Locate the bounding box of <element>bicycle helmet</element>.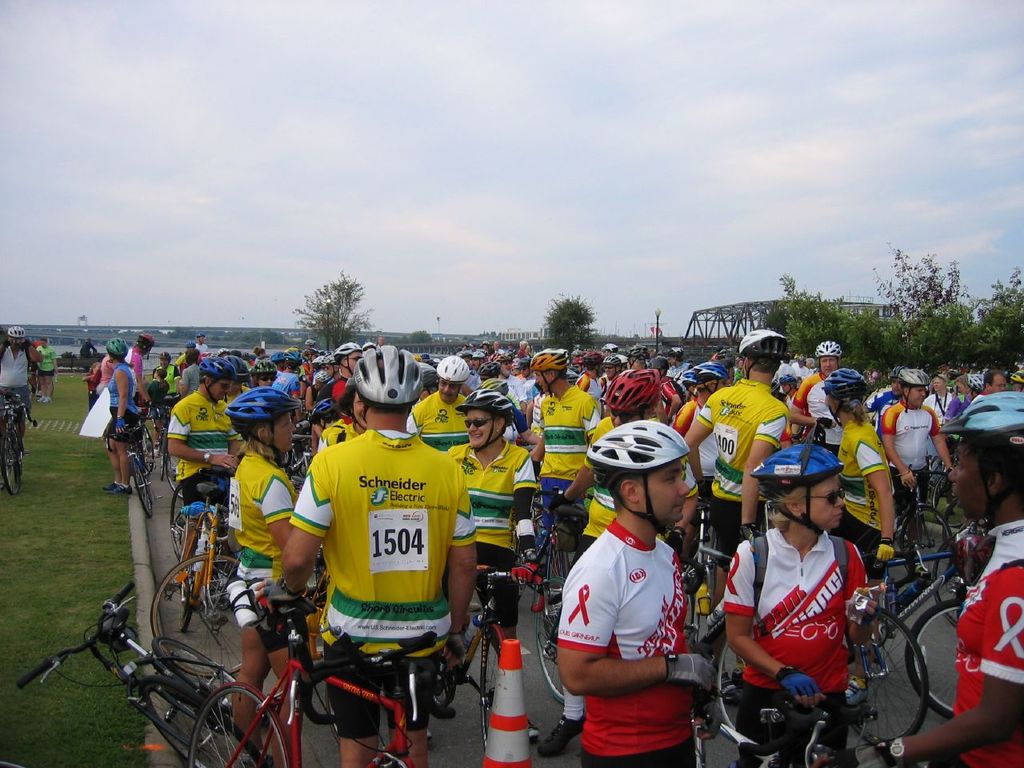
Bounding box: x1=898 y1=362 x2=920 y2=382.
